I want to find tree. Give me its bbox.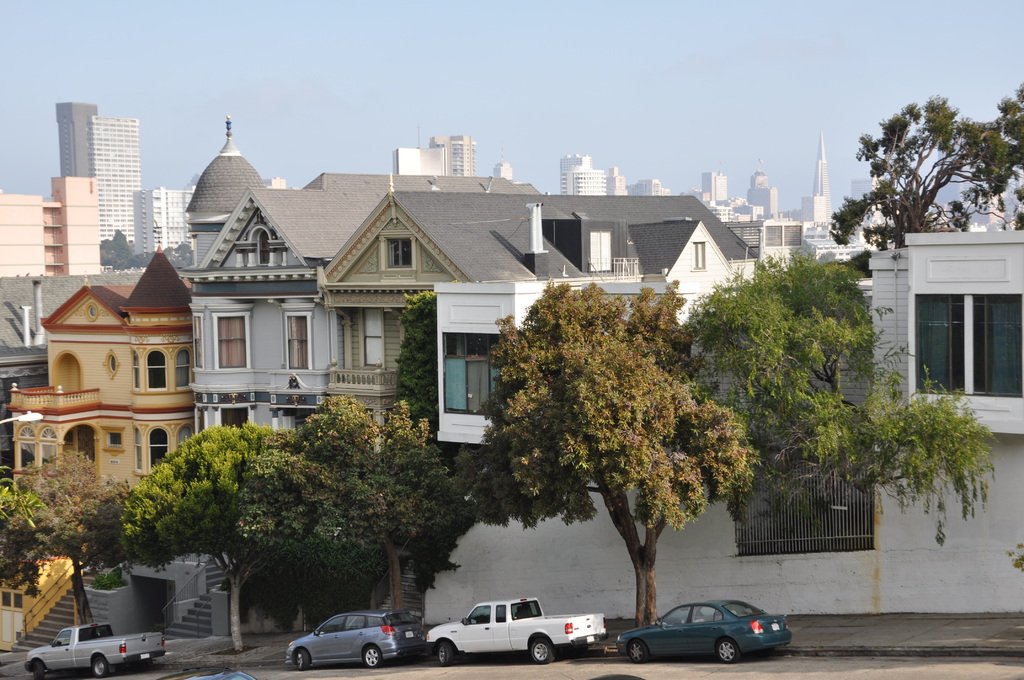
BBox(459, 275, 763, 631).
